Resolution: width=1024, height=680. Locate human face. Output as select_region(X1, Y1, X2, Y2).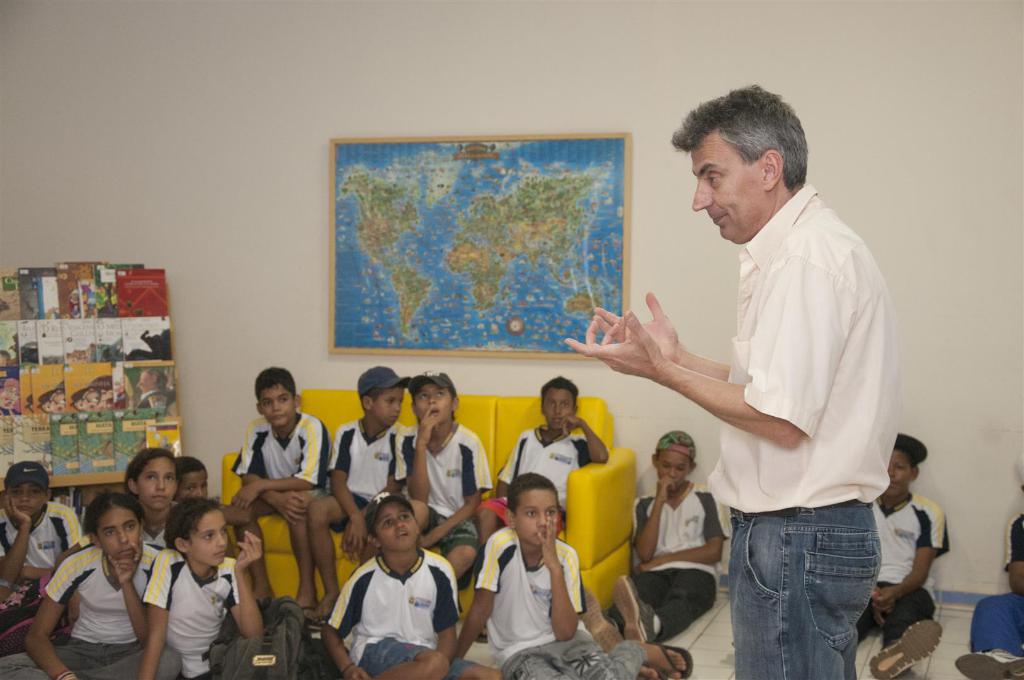
select_region(8, 482, 45, 516).
